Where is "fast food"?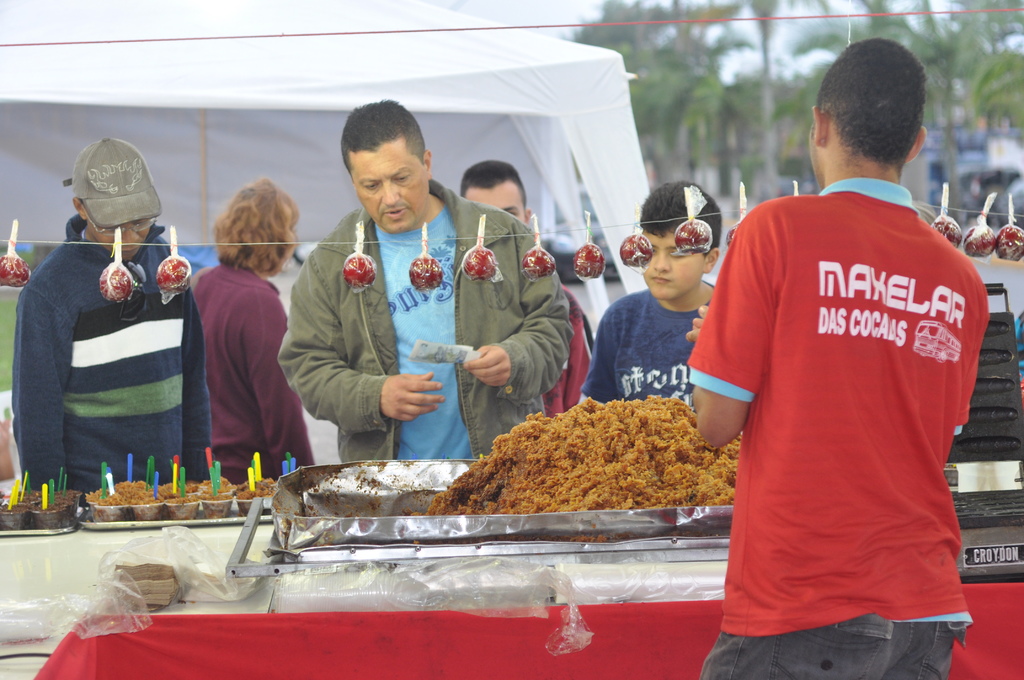
region(84, 474, 278, 510).
